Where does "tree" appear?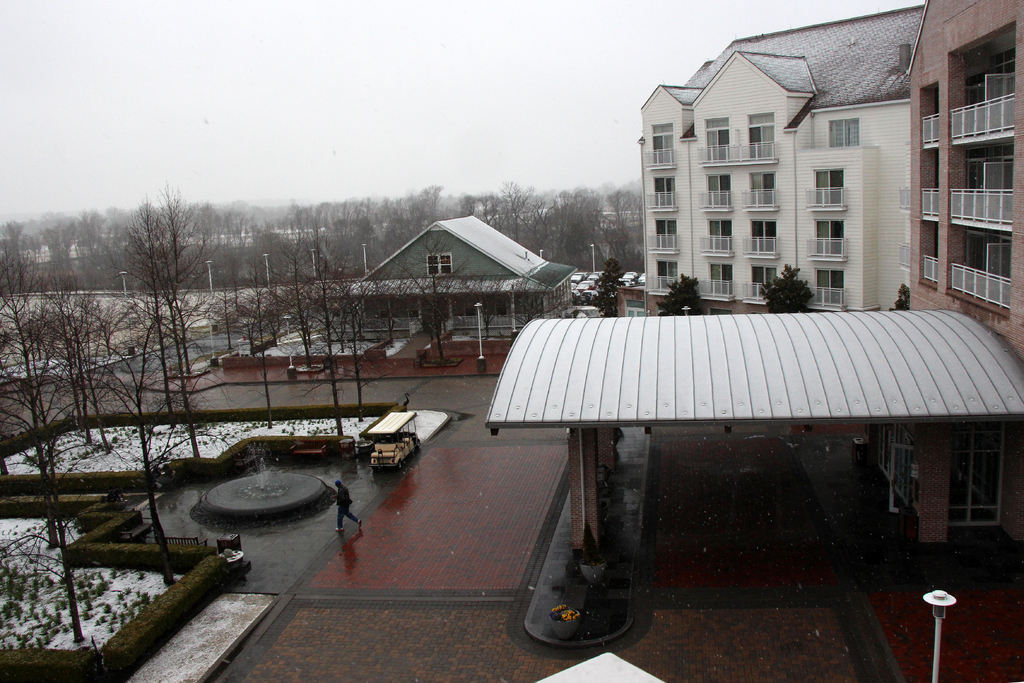
Appears at [760,260,815,313].
